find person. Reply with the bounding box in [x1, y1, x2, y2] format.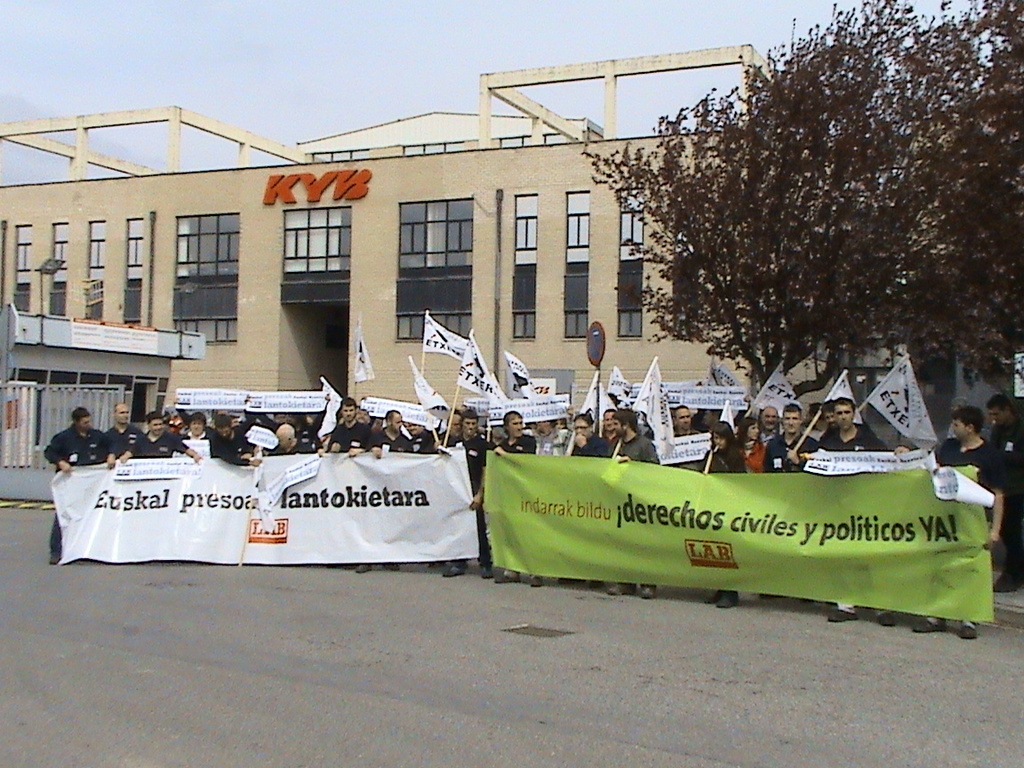
[533, 421, 563, 450].
